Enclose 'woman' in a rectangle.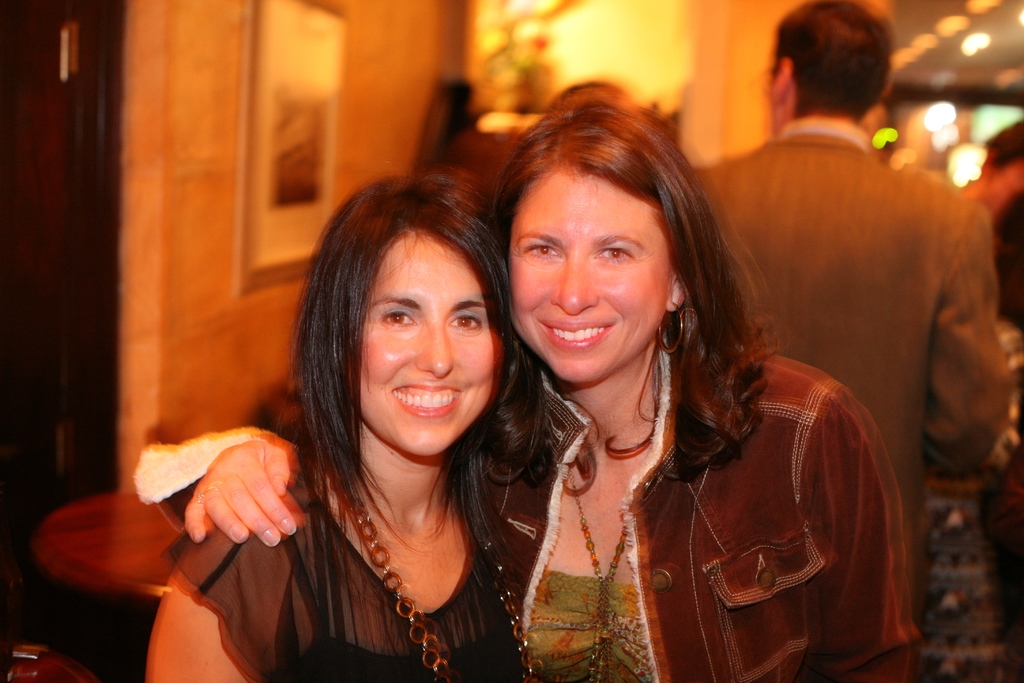
crop(134, 97, 920, 682).
